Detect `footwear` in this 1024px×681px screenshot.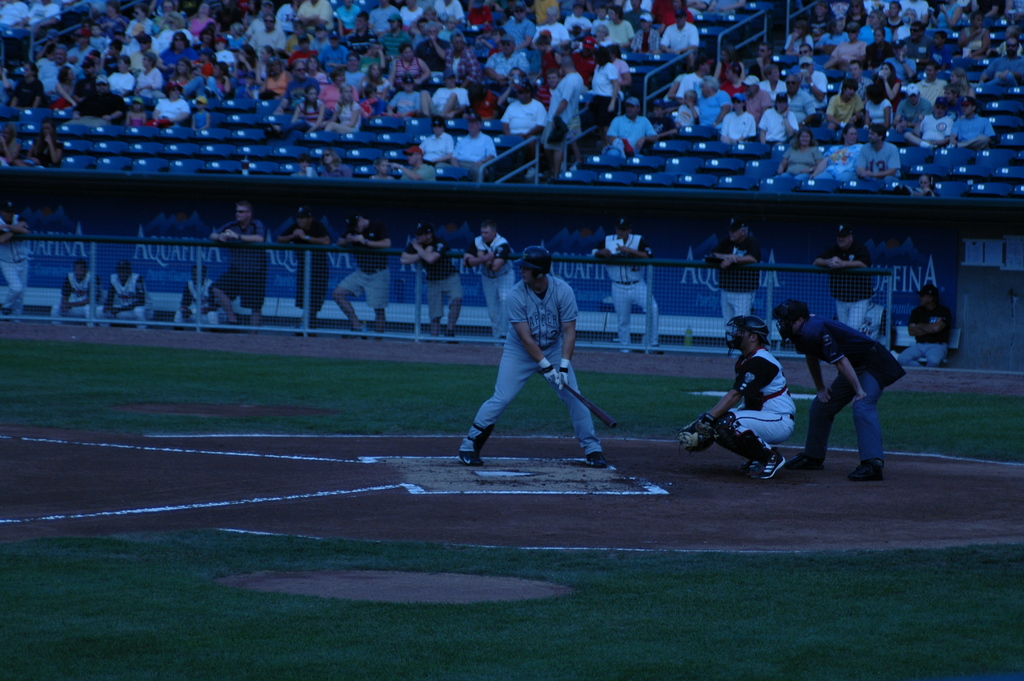
Detection: left=616, top=346, right=633, bottom=356.
